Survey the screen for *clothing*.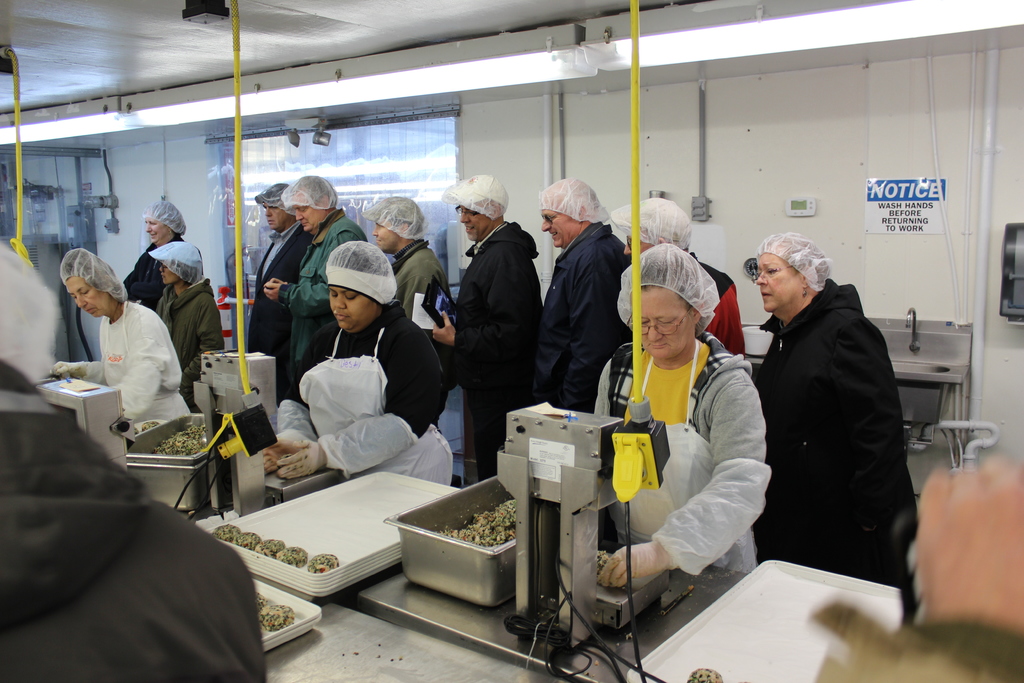
Survey found: x1=737 y1=234 x2=929 y2=630.
